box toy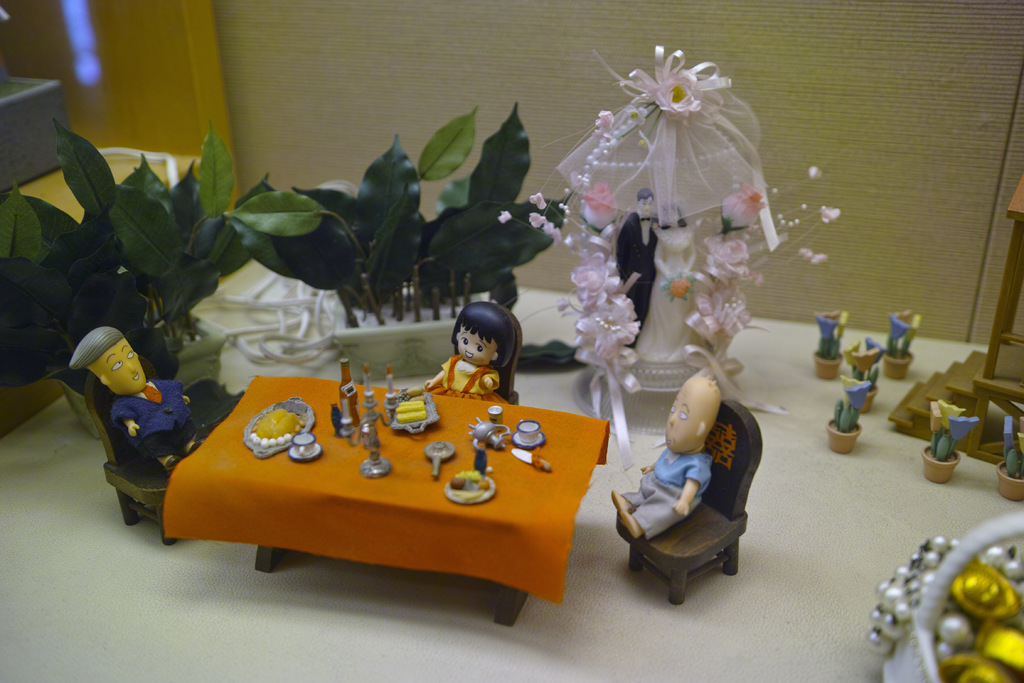
512 419 545 450
